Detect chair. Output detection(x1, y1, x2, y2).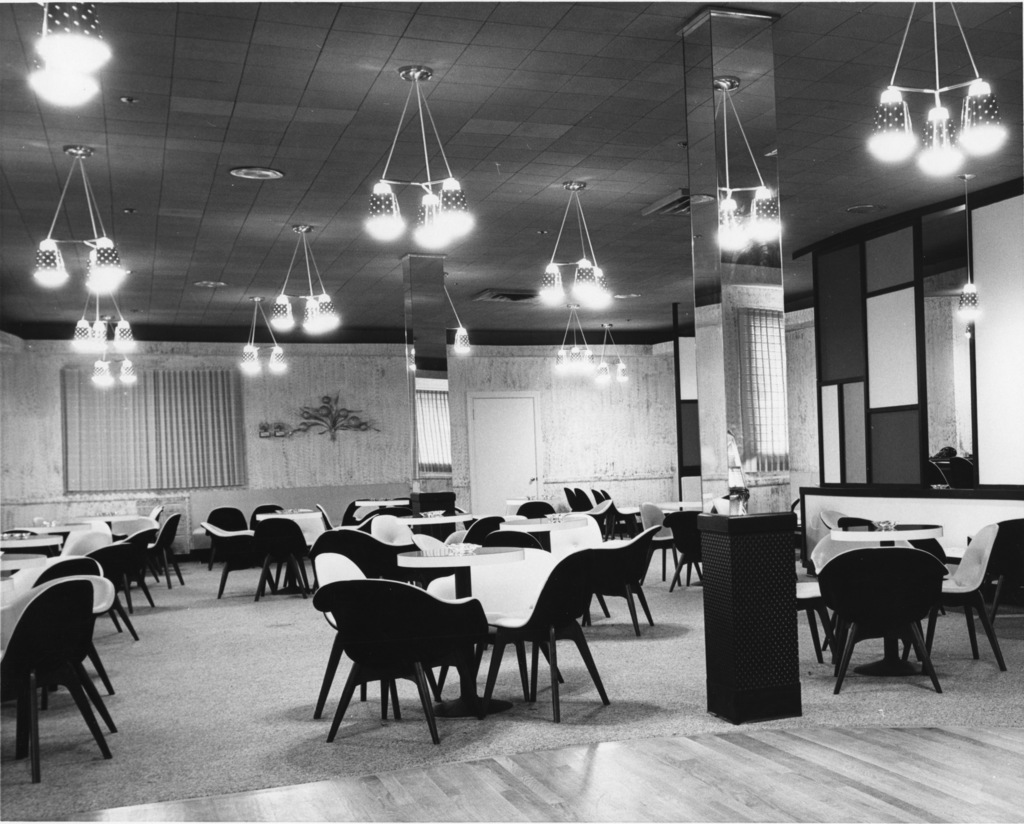
detection(246, 502, 282, 513).
